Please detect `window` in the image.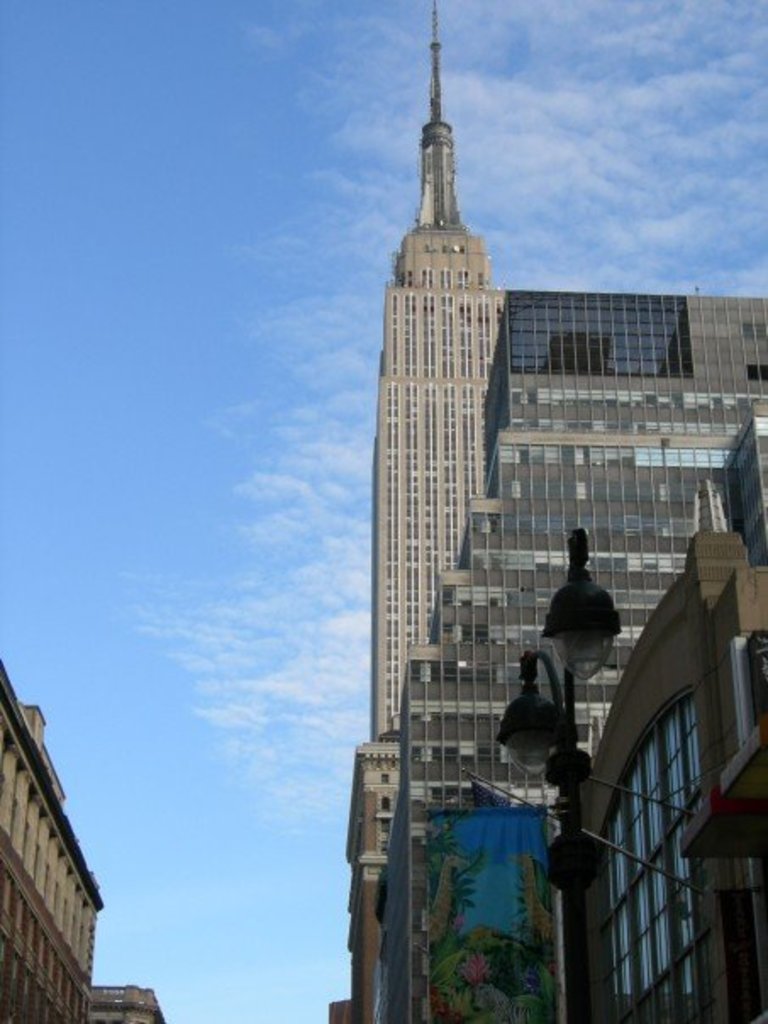
l=598, t=653, r=719, b=936.
